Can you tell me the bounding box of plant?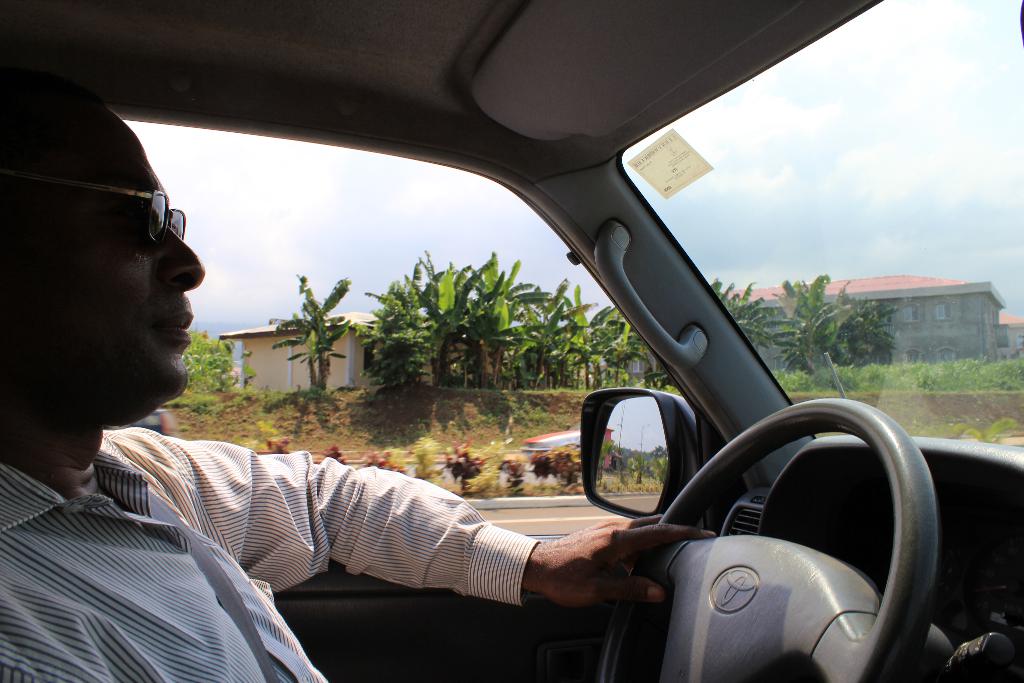
<bbox>273, 268, 344, 409</bbox>.
